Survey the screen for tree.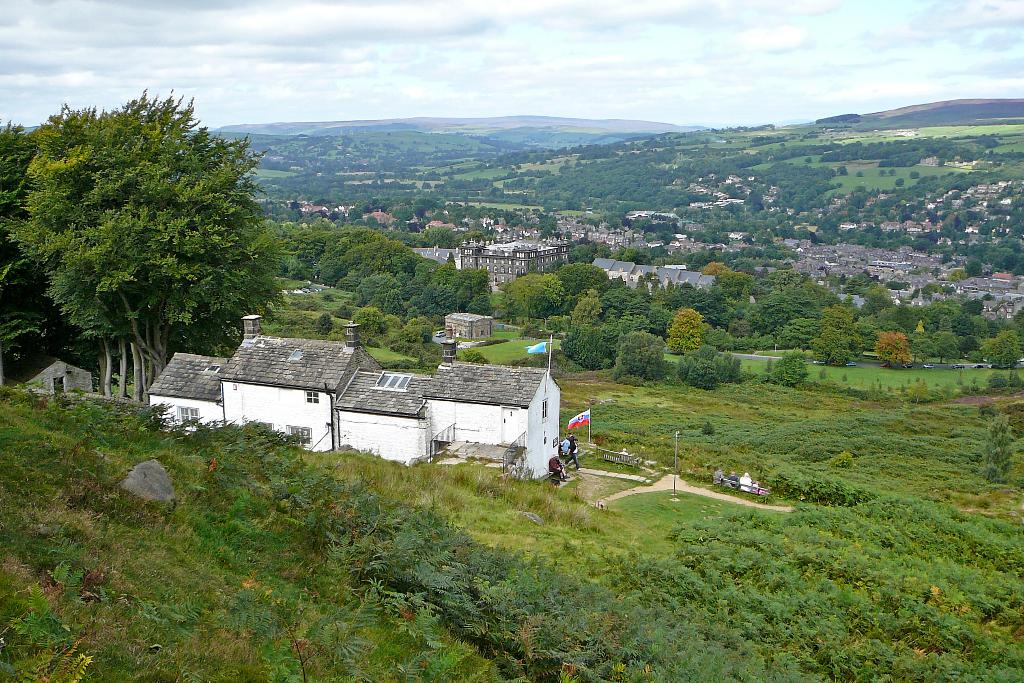
Survey found: region(0, 117, 34, 383).
